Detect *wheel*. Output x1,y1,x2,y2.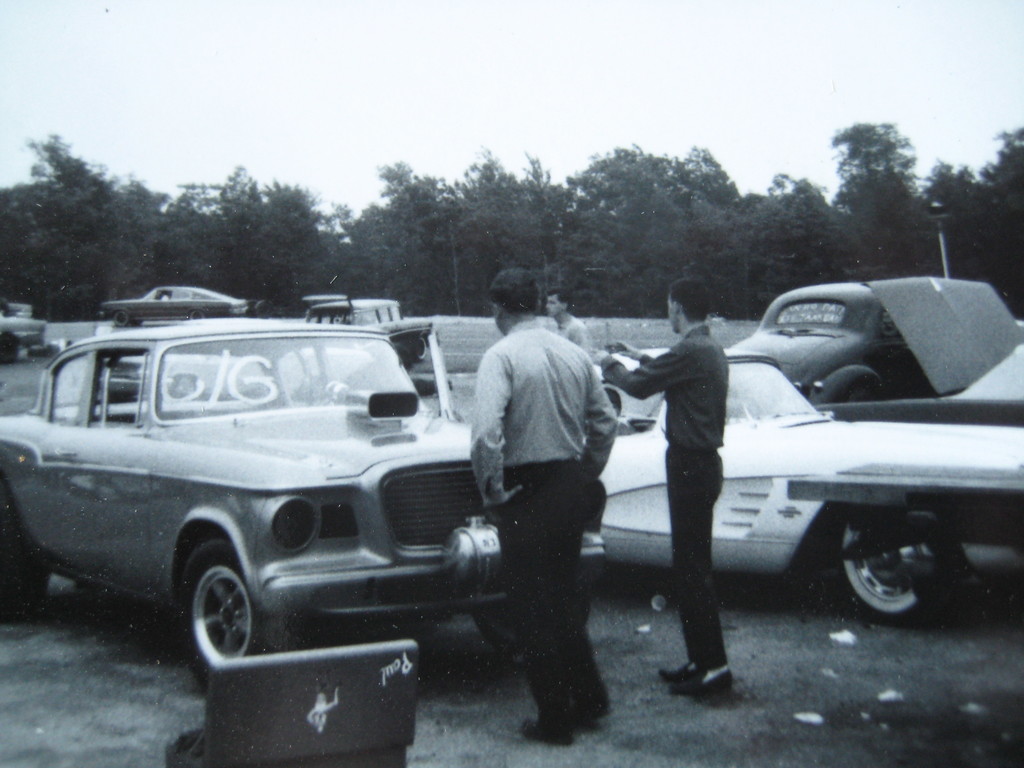
0,498,52,616.
